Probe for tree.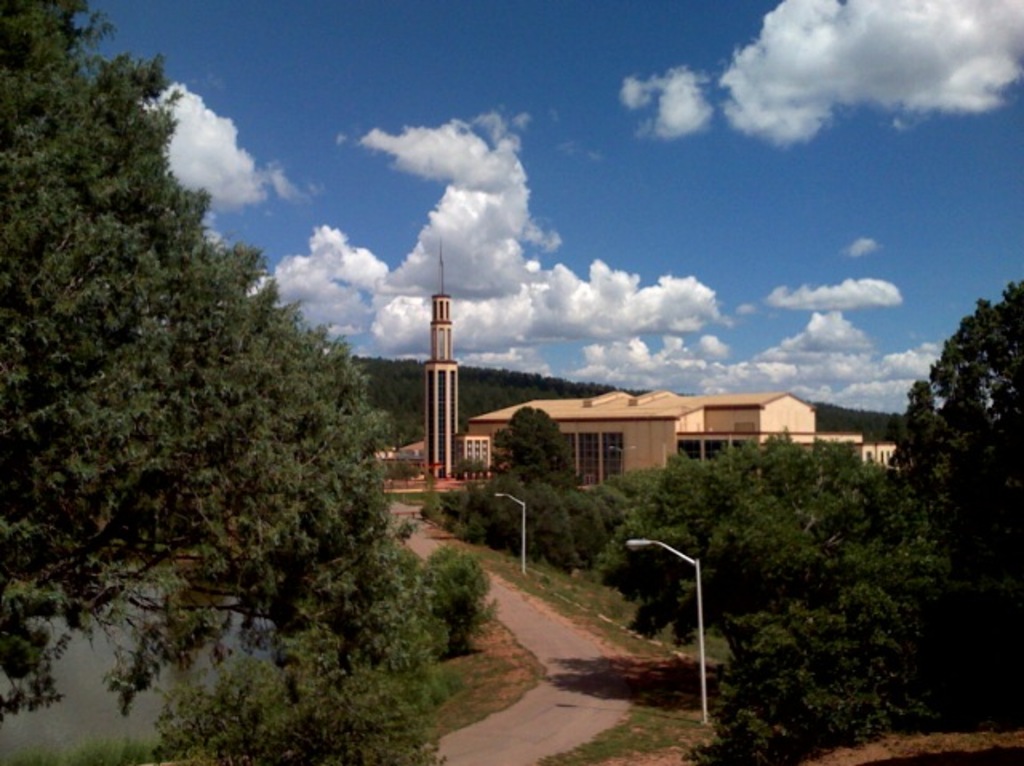
Probe result: 888 277 1022 731.
